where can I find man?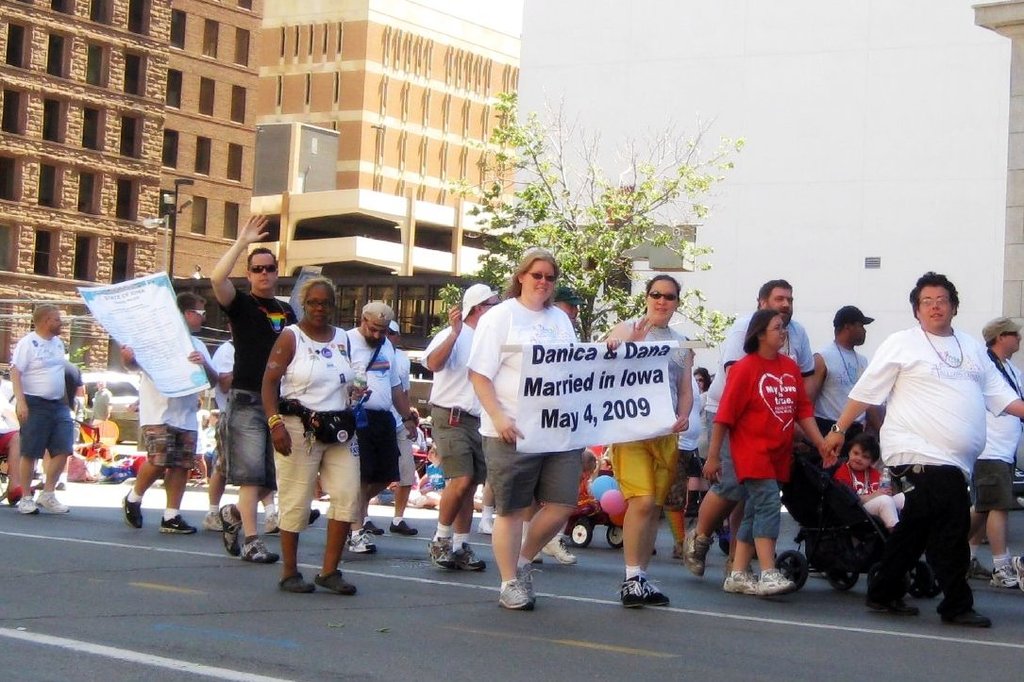
You can find it at l=9, t=305, r=73, b=514.
